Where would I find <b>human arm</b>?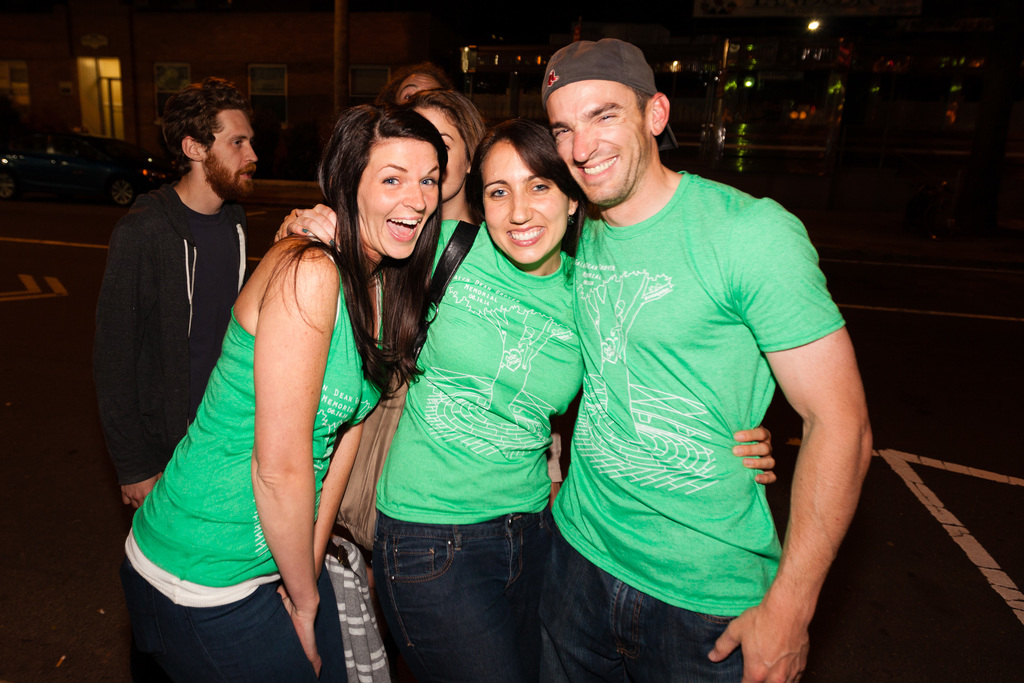
At 108/208/180/522.
